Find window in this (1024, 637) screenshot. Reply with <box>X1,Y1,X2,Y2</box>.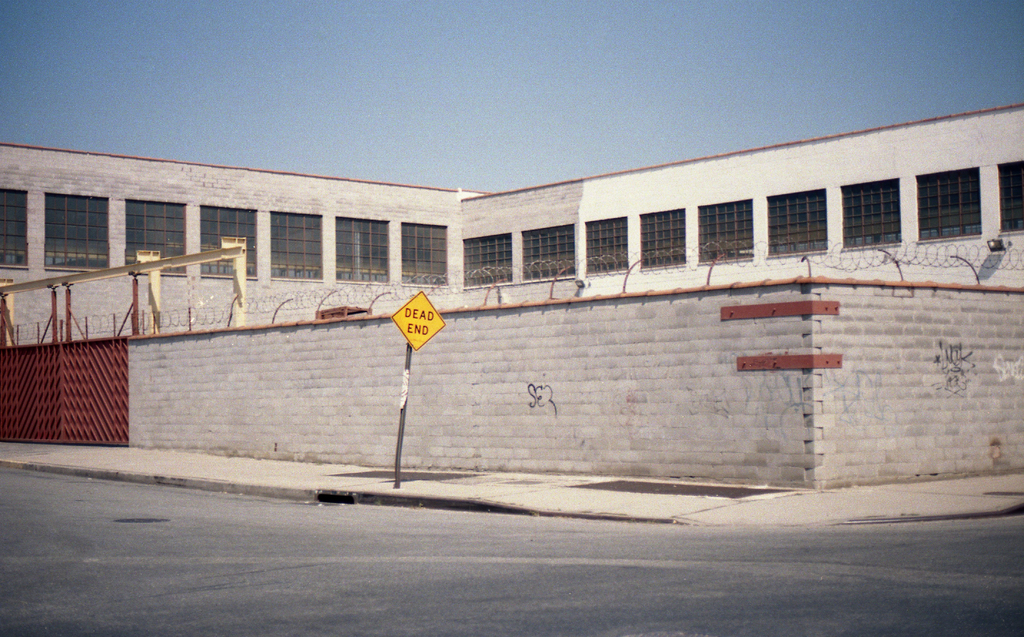
<box>582,213,630,276</box>.
